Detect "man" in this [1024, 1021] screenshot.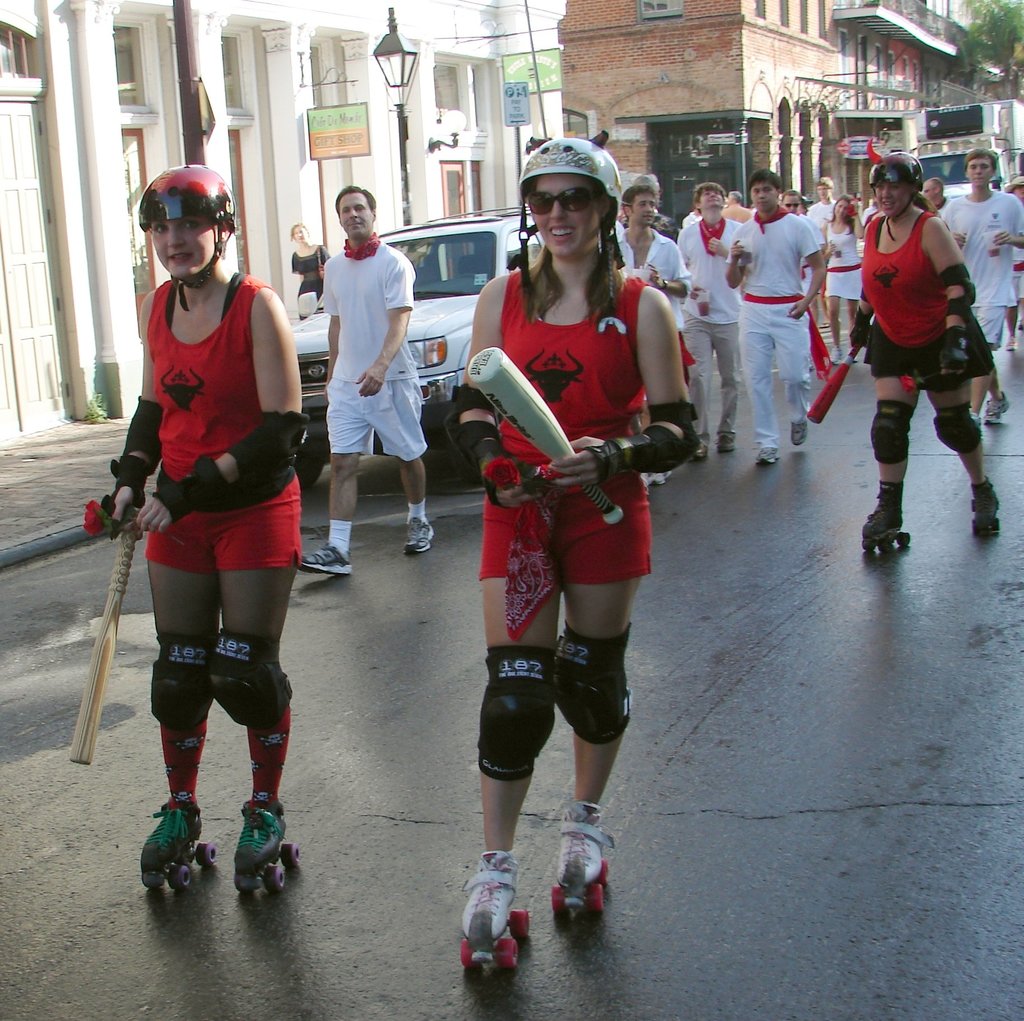
Detection: {"left": 303, "top": 147, "right": 428, "bottom": 583}.
